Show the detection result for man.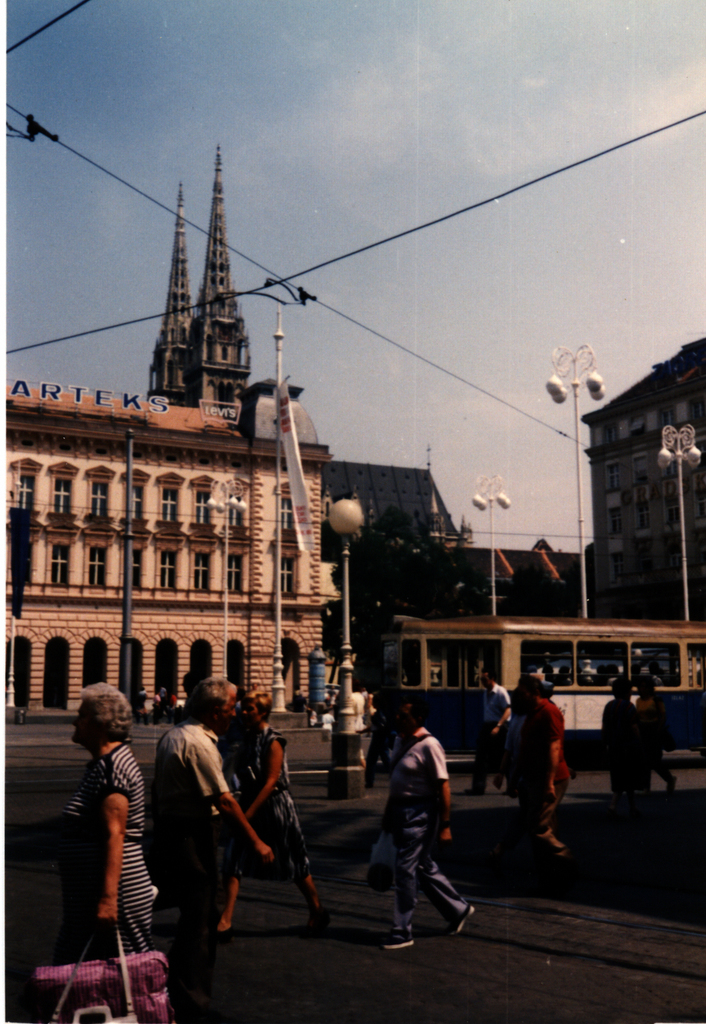
l=346, t=687, r=367, b=768.
